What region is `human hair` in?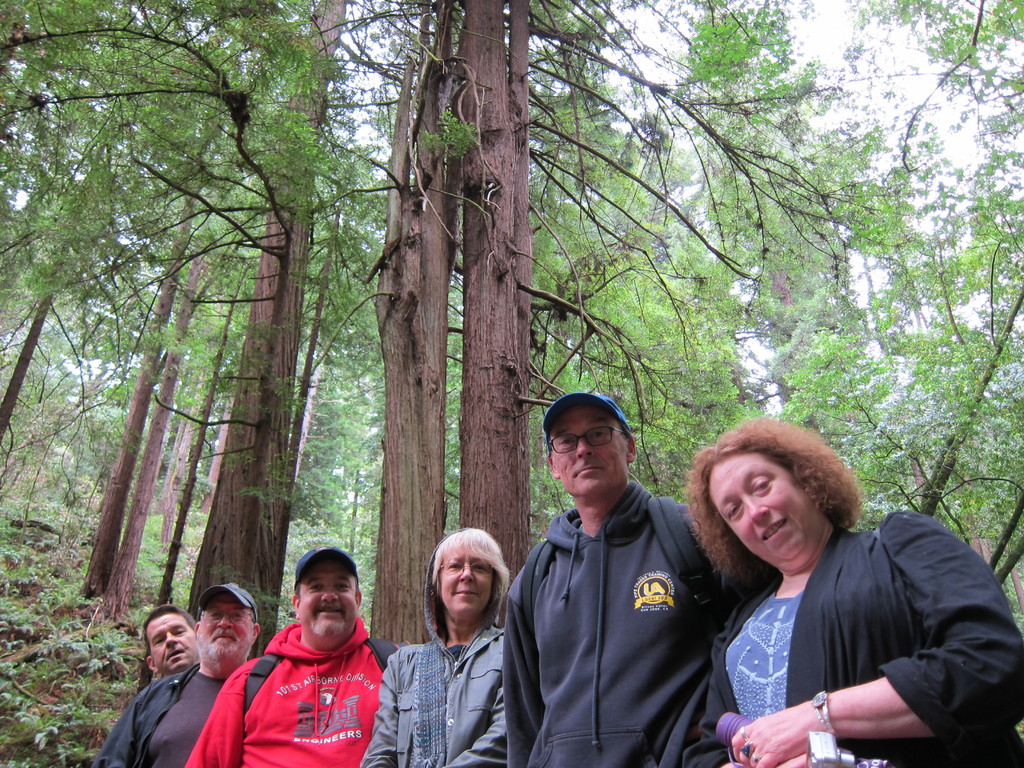
rect(147, 595, 196, 627).
